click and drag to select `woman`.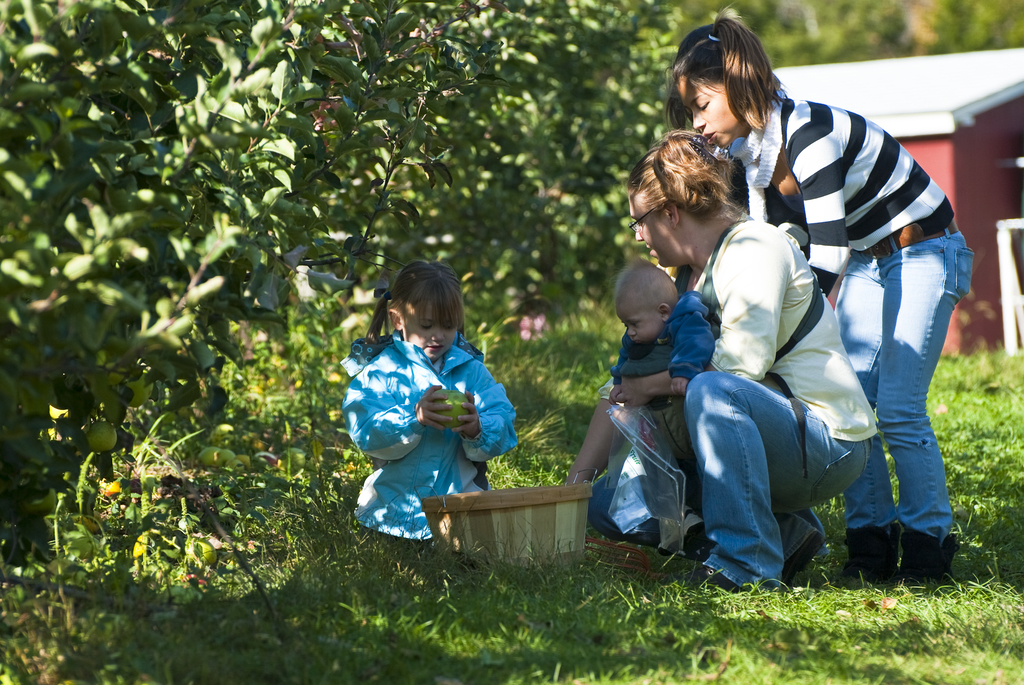
Selection: (664,3,975,584).
